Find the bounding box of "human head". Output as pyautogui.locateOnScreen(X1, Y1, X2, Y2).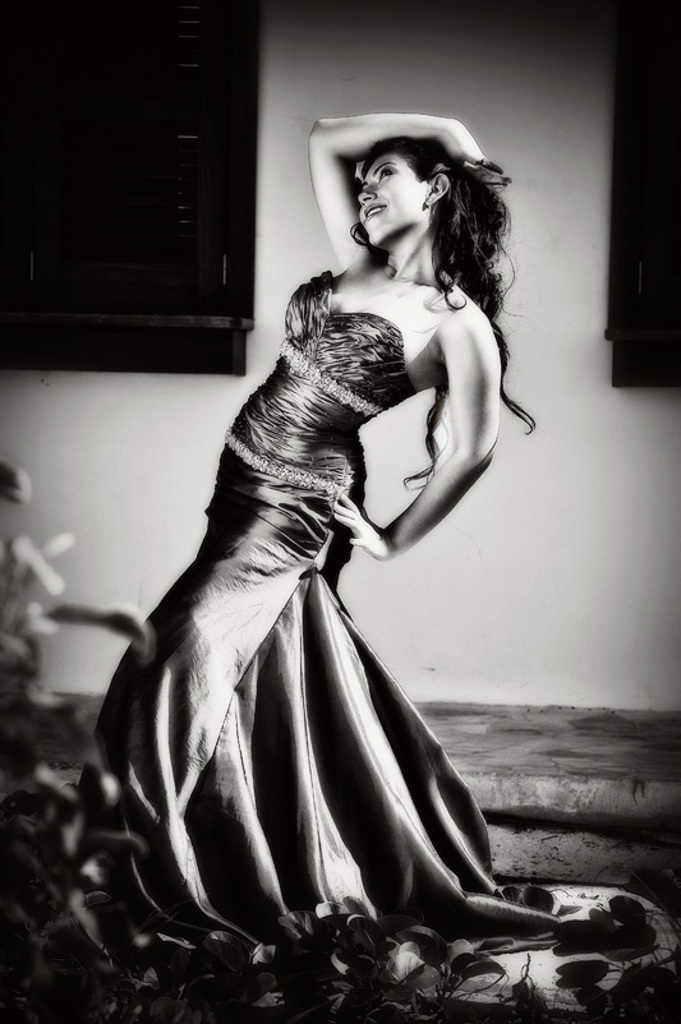
pyautogui.locateOnScreen(358, 138, 454, 241).
